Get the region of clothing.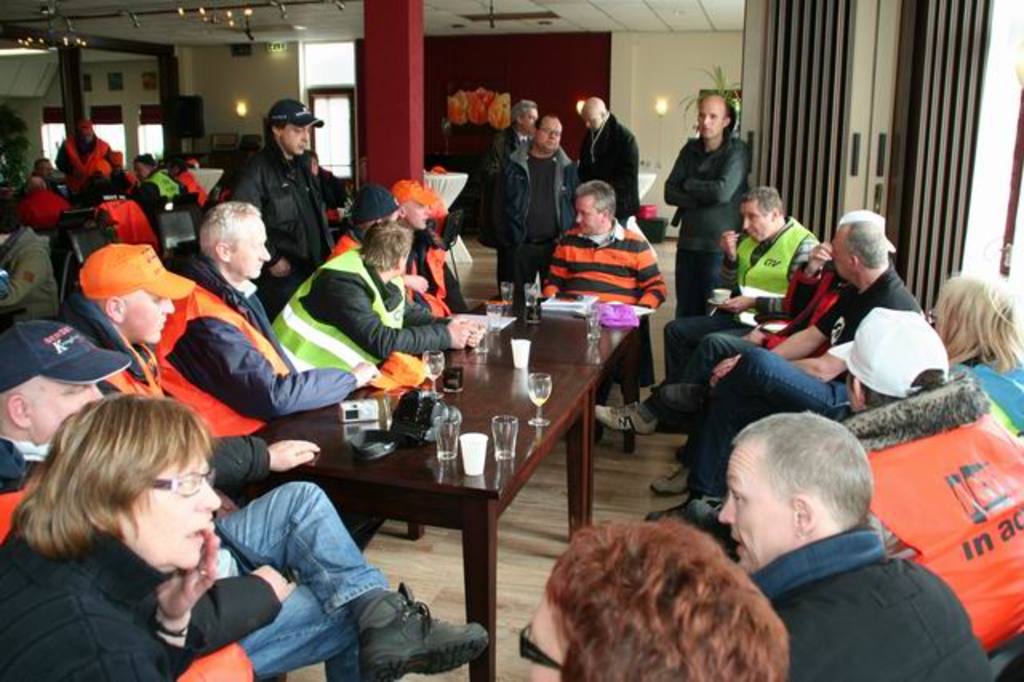
(842, 373, 1022, 655).
